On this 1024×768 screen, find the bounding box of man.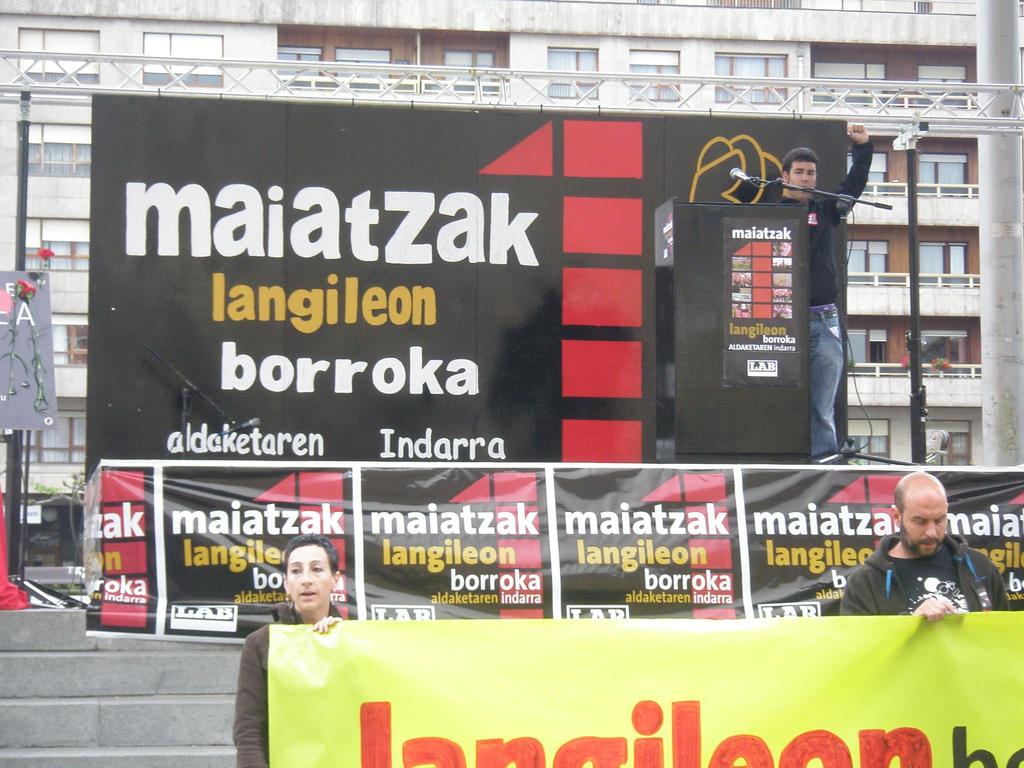
Bounding box: 837, 473, 1015, 621.
